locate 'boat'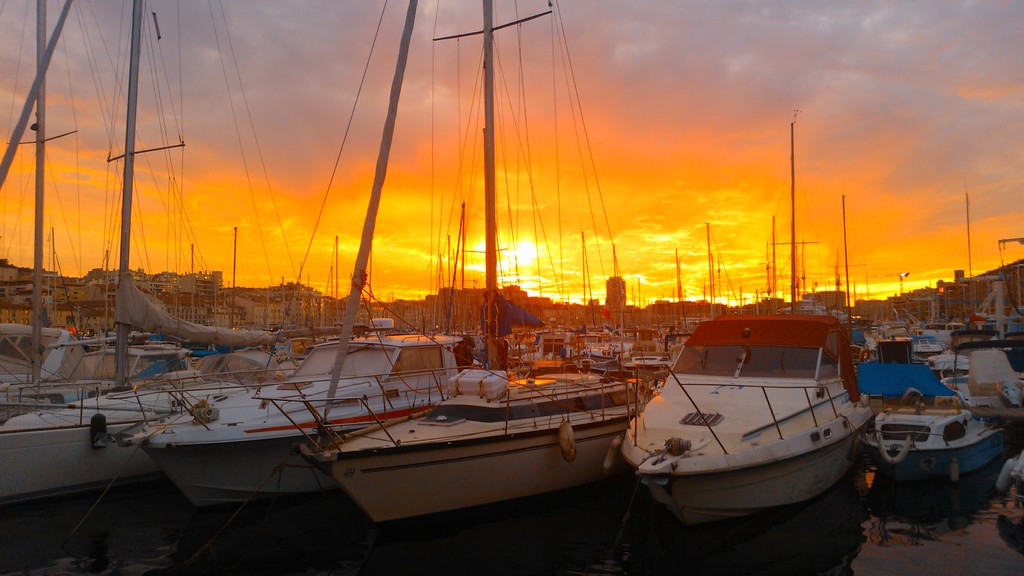
x1=0, y1=0, x2=280, y2=505
